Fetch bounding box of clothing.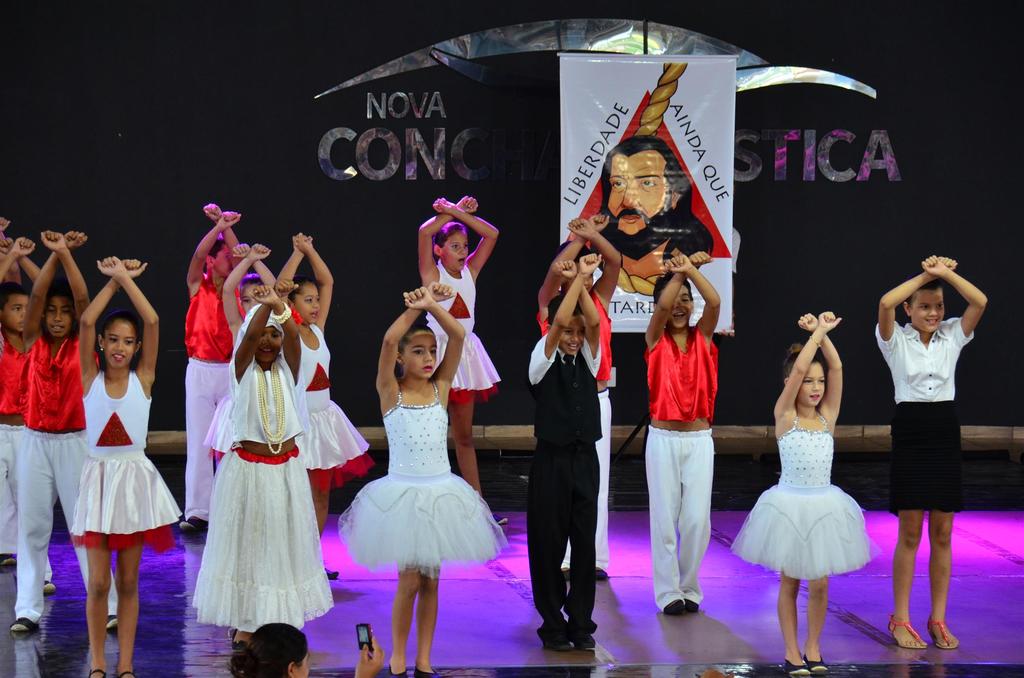
Bbox: 534,291,609,571.
